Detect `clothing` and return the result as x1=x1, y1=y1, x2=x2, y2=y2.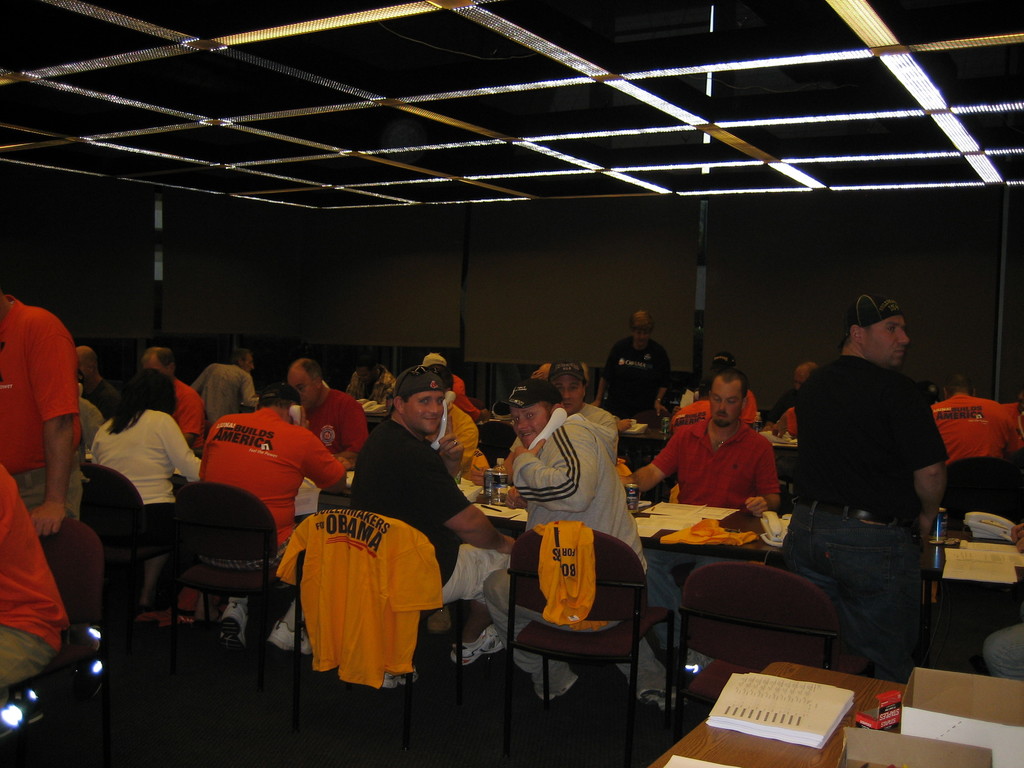
x1=77, y1=390, x2=109, y2=451.
